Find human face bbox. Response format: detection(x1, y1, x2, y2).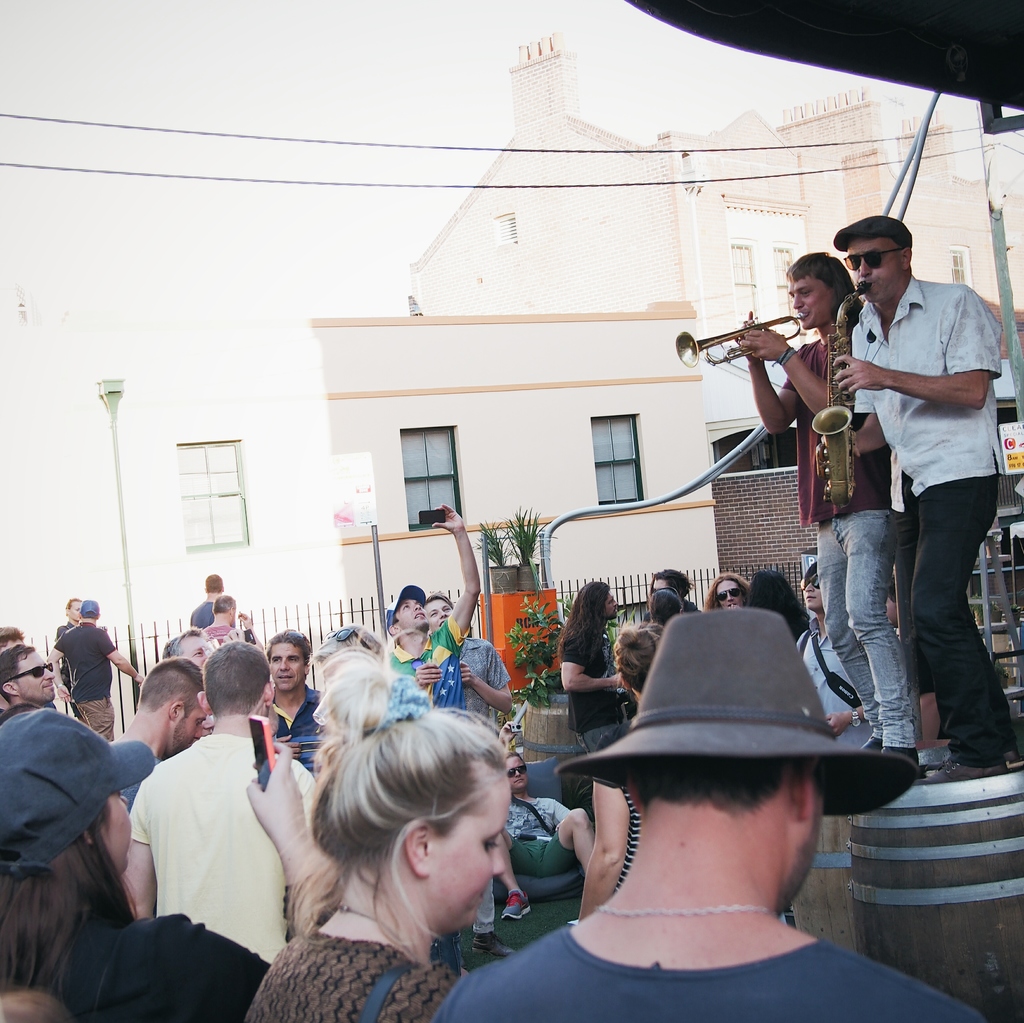
detection(708, 580, 746, 610).
